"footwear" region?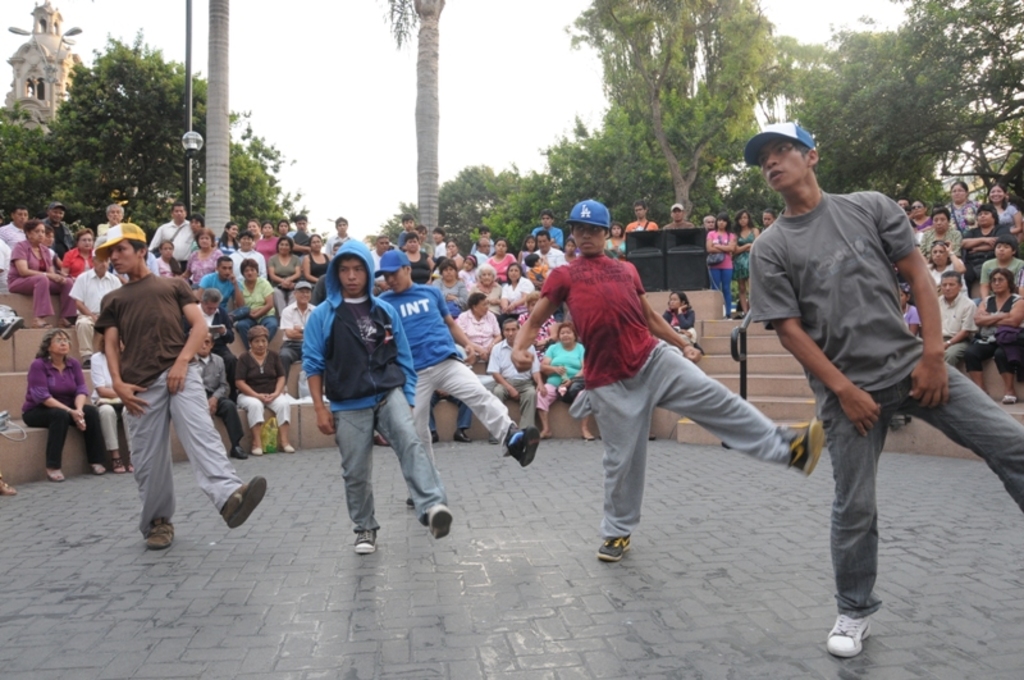
(left=434, top=498, right=454, bottom=539)
